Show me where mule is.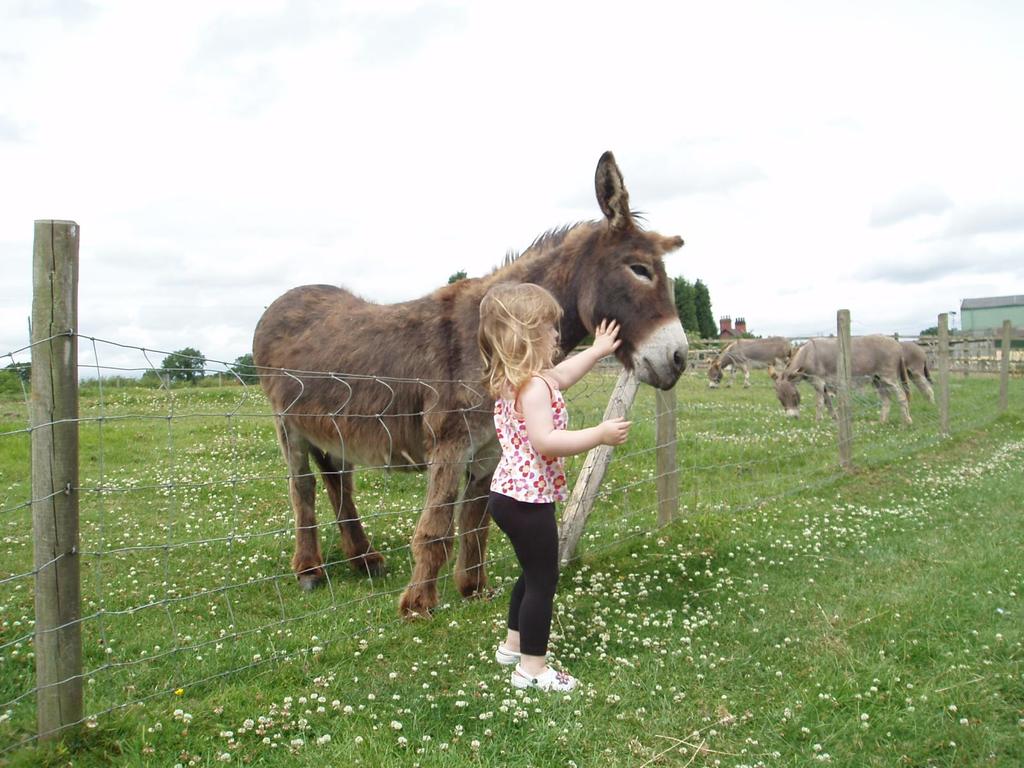
mule is at detection(250, 148, 694, 627).
